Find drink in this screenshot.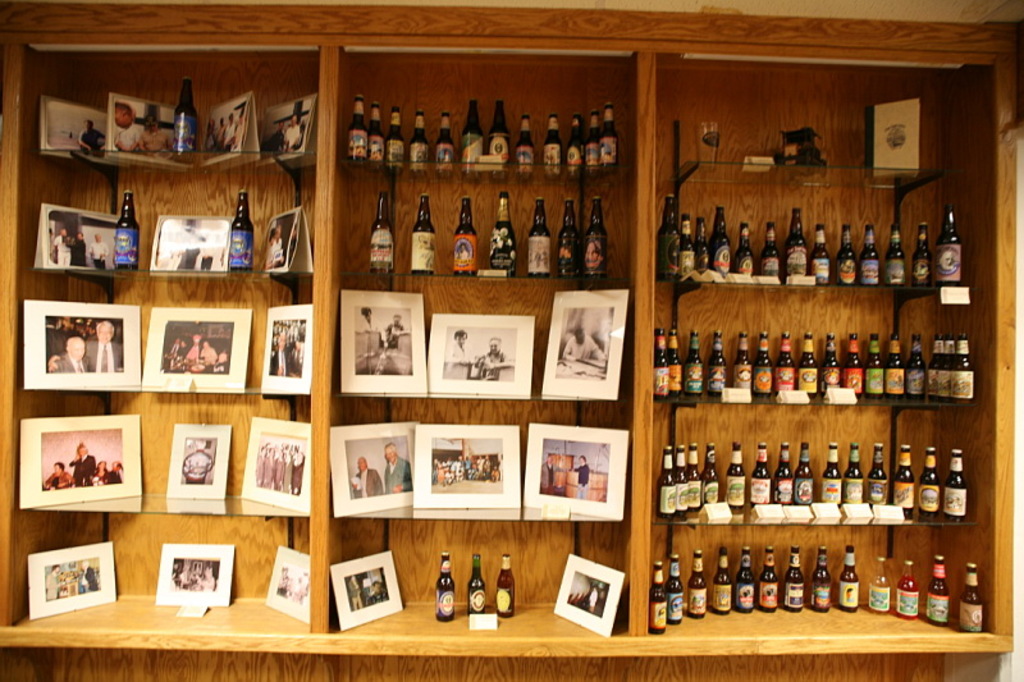
The bounding box for drink is crop(906, 333, 924, 394).
